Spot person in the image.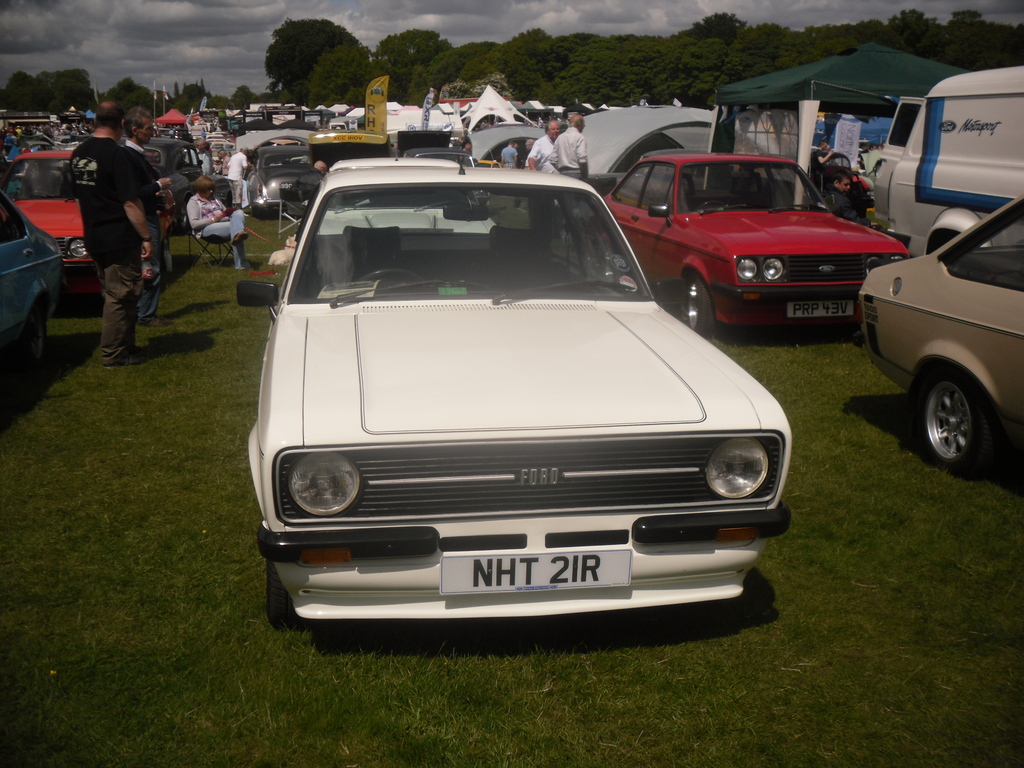
person found at bbox=(11, 127, 52, 163).
